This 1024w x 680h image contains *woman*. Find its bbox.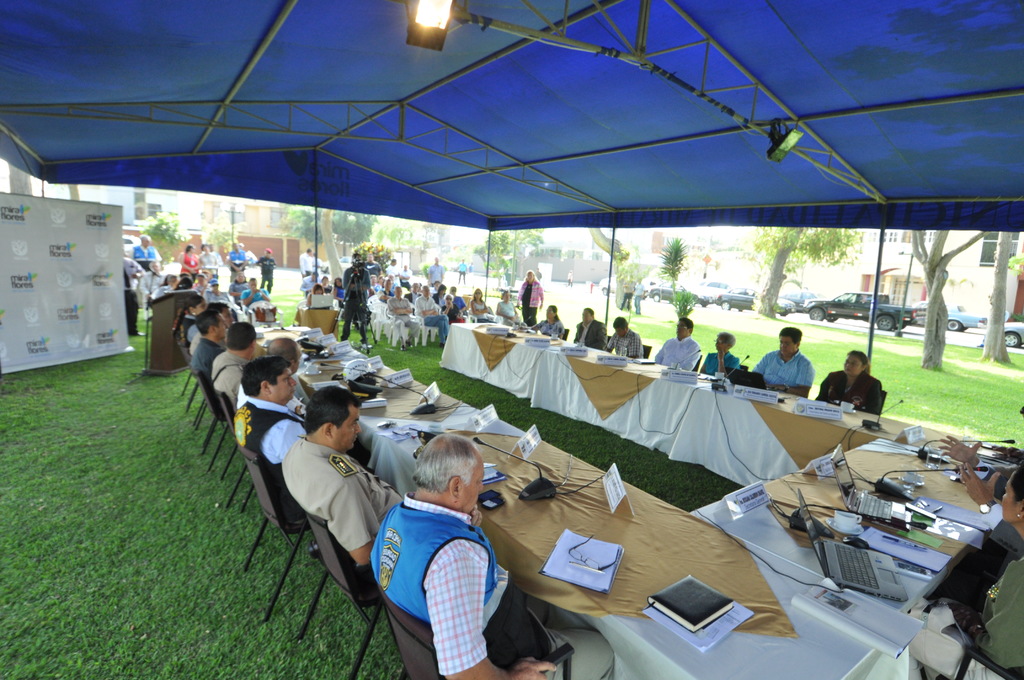
530,304,566,341.
